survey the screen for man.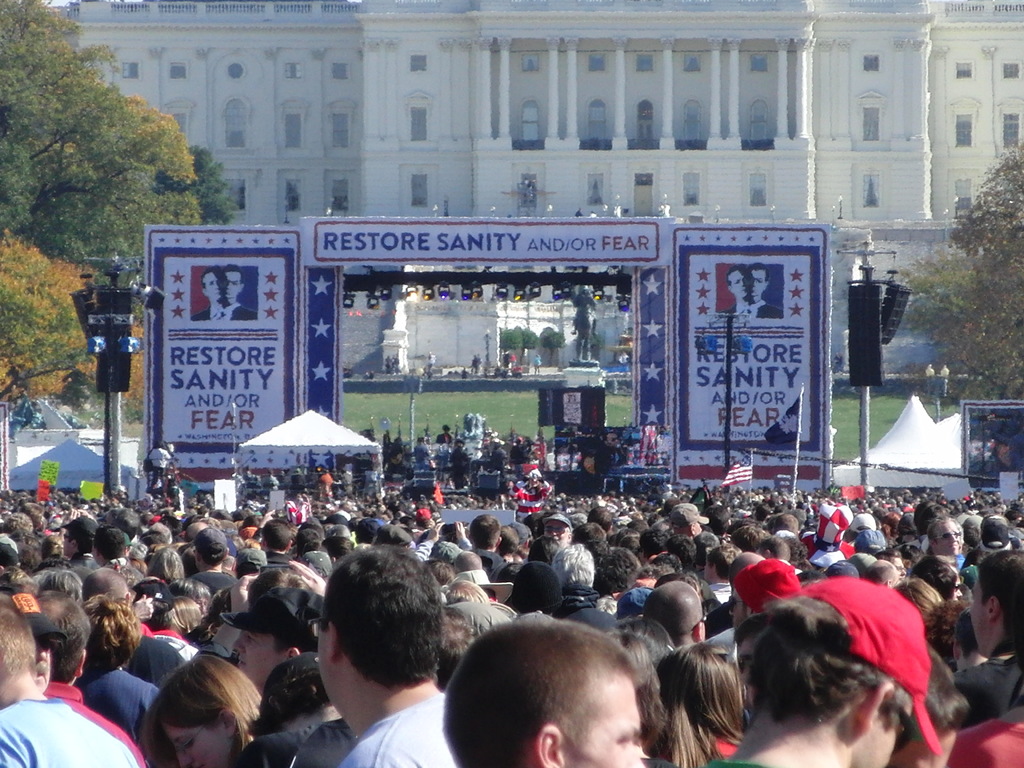
Survey found: (642,532,673,558).
